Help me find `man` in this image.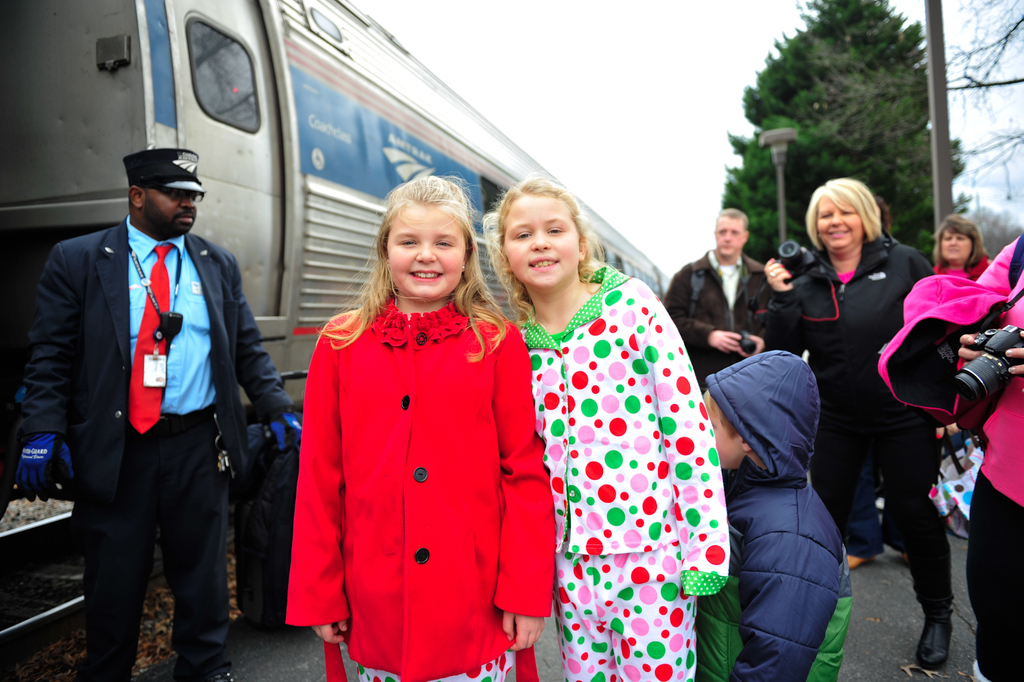
Found it: 660 209 781 385.
